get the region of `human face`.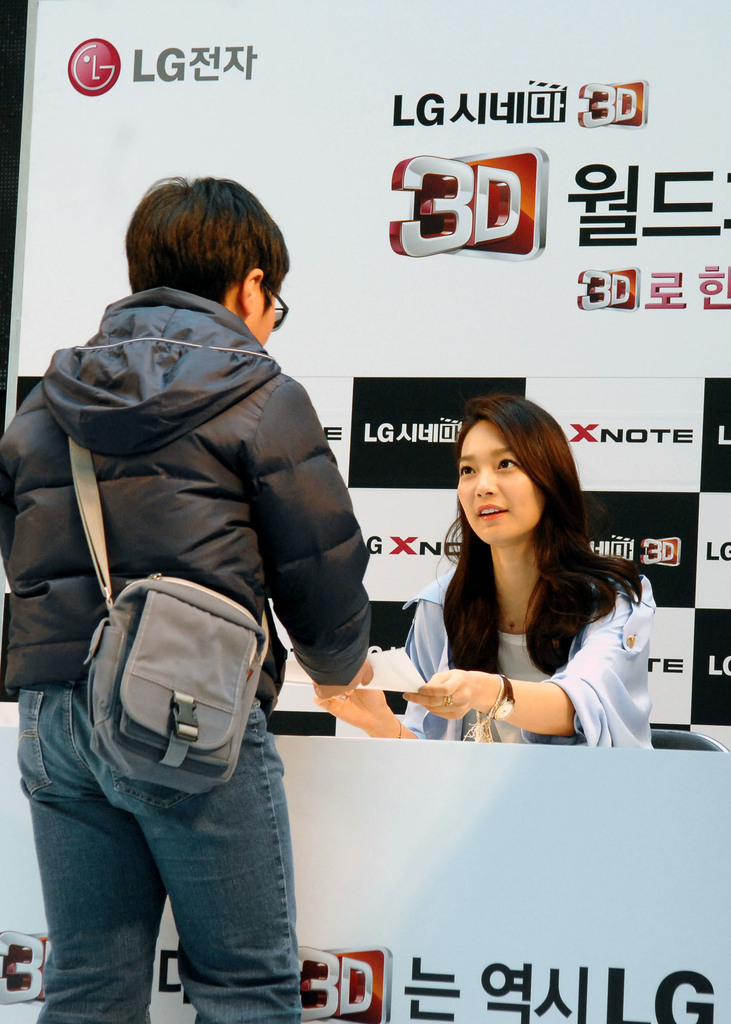
[456, 422, 542, 534].
